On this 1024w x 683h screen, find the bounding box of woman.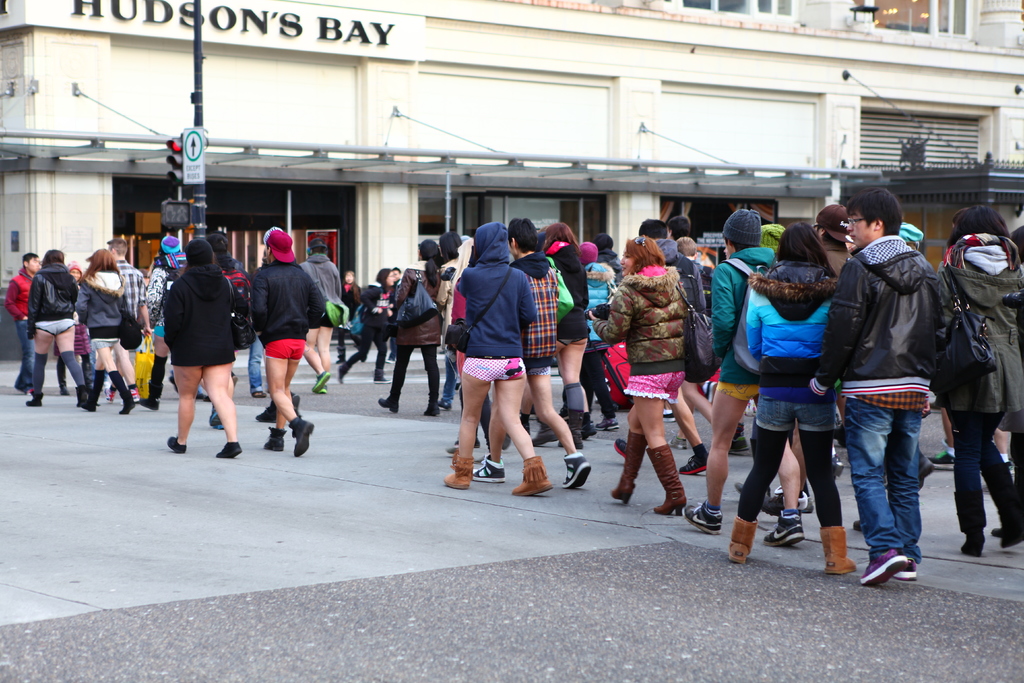
Bounding box: Rect(588, 238, 695, 516).
